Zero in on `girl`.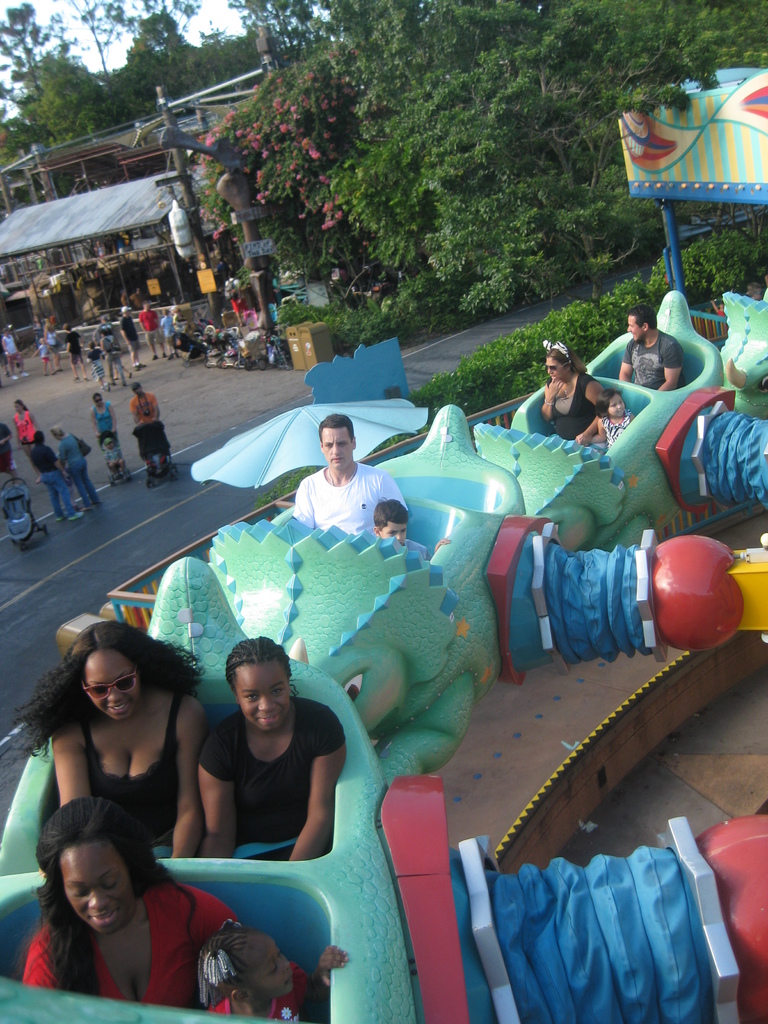
Zeroed in: bbox(189, 635, 351, 865).
